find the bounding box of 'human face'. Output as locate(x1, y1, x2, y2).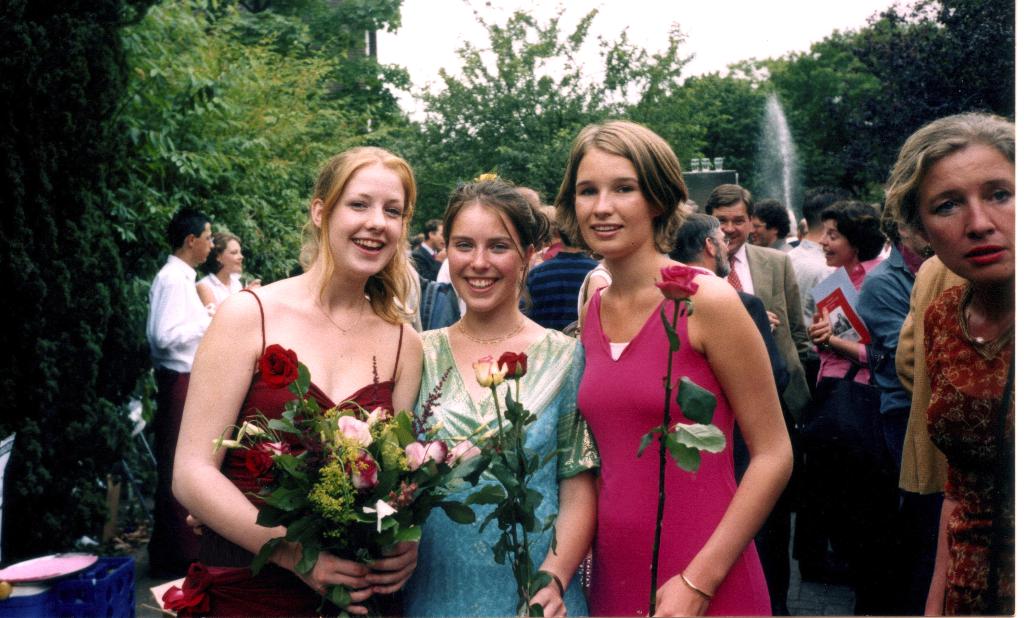
locate(913, 140, 1013, 284).
